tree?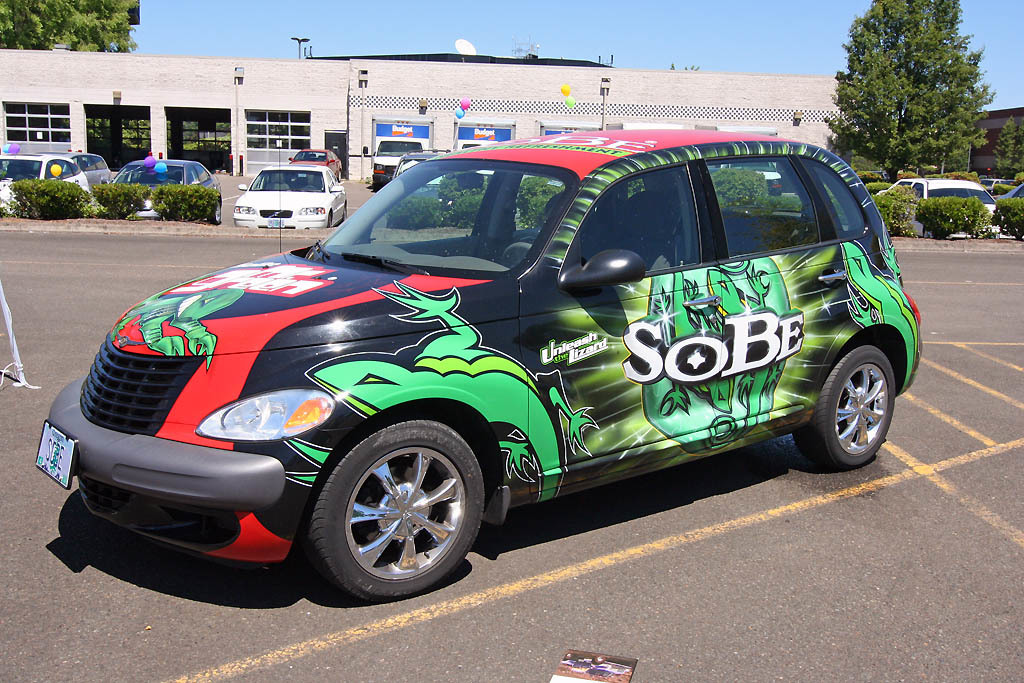
[left=824, top=15, right=987, bottom=174]
